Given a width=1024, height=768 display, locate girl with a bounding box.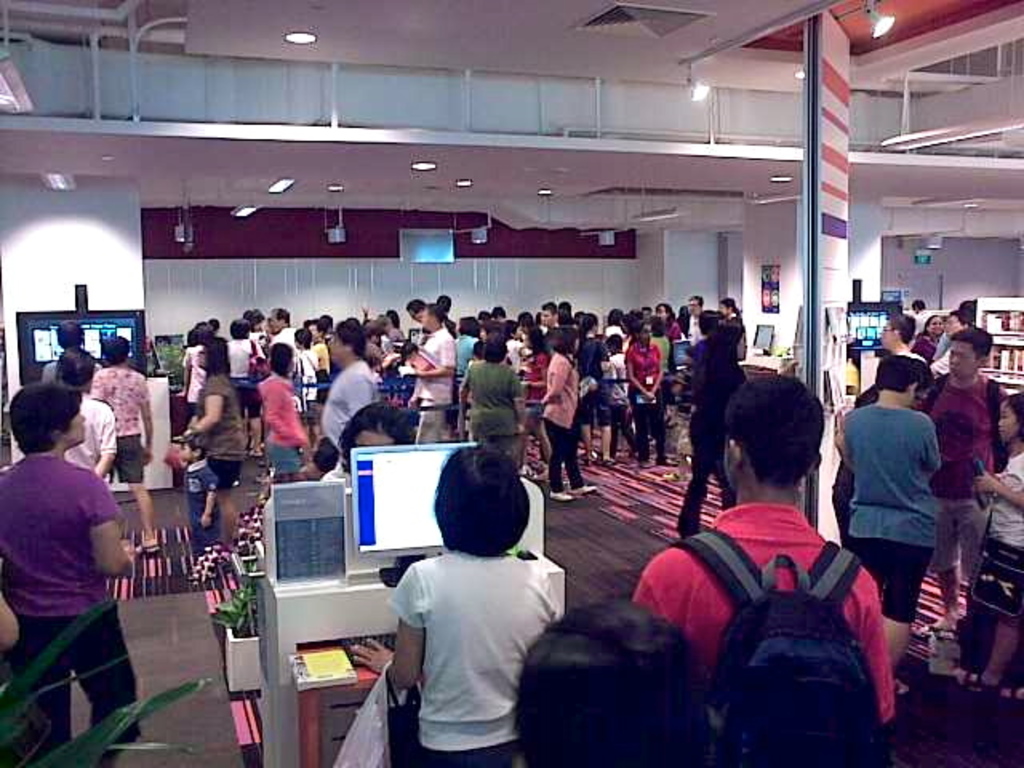
Located: Rect(531, 328, 602, 502).
